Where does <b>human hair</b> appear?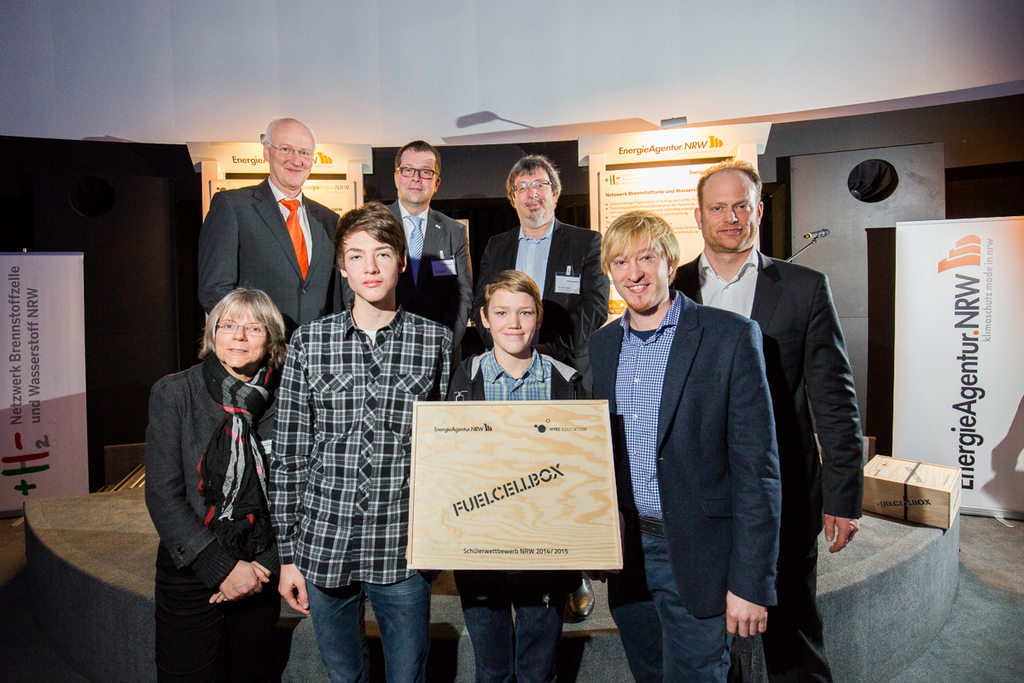
Appears at 394,138,440,186.
